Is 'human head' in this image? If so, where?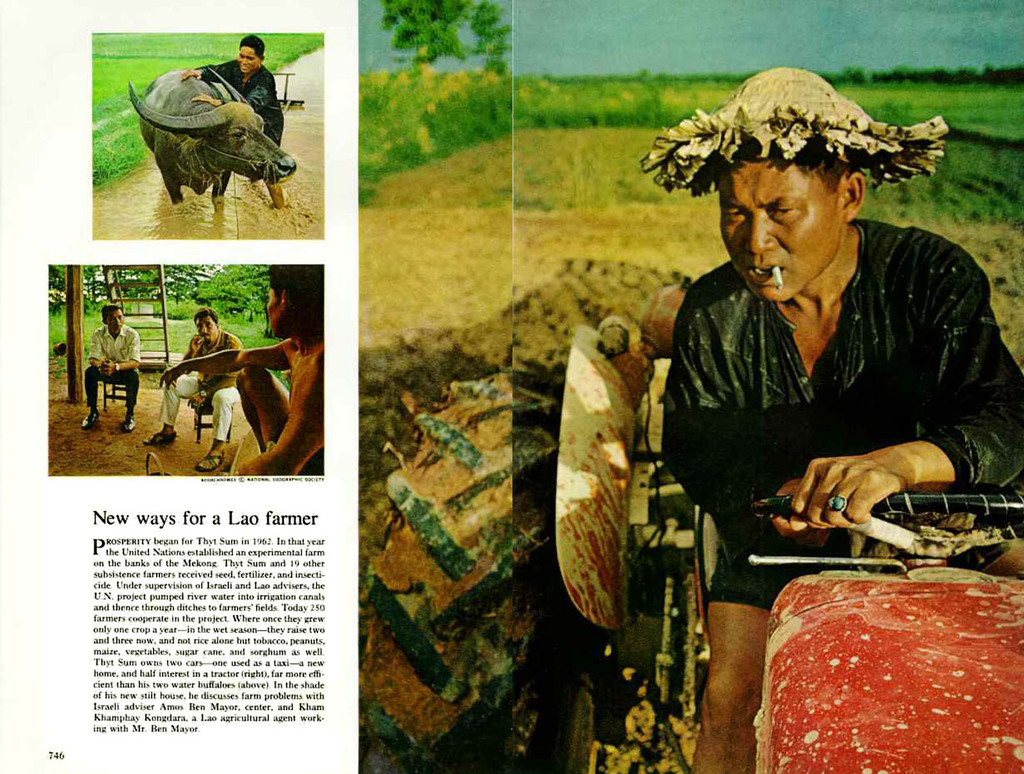
Yes, at bbox=[98, 306, 120, 331].
